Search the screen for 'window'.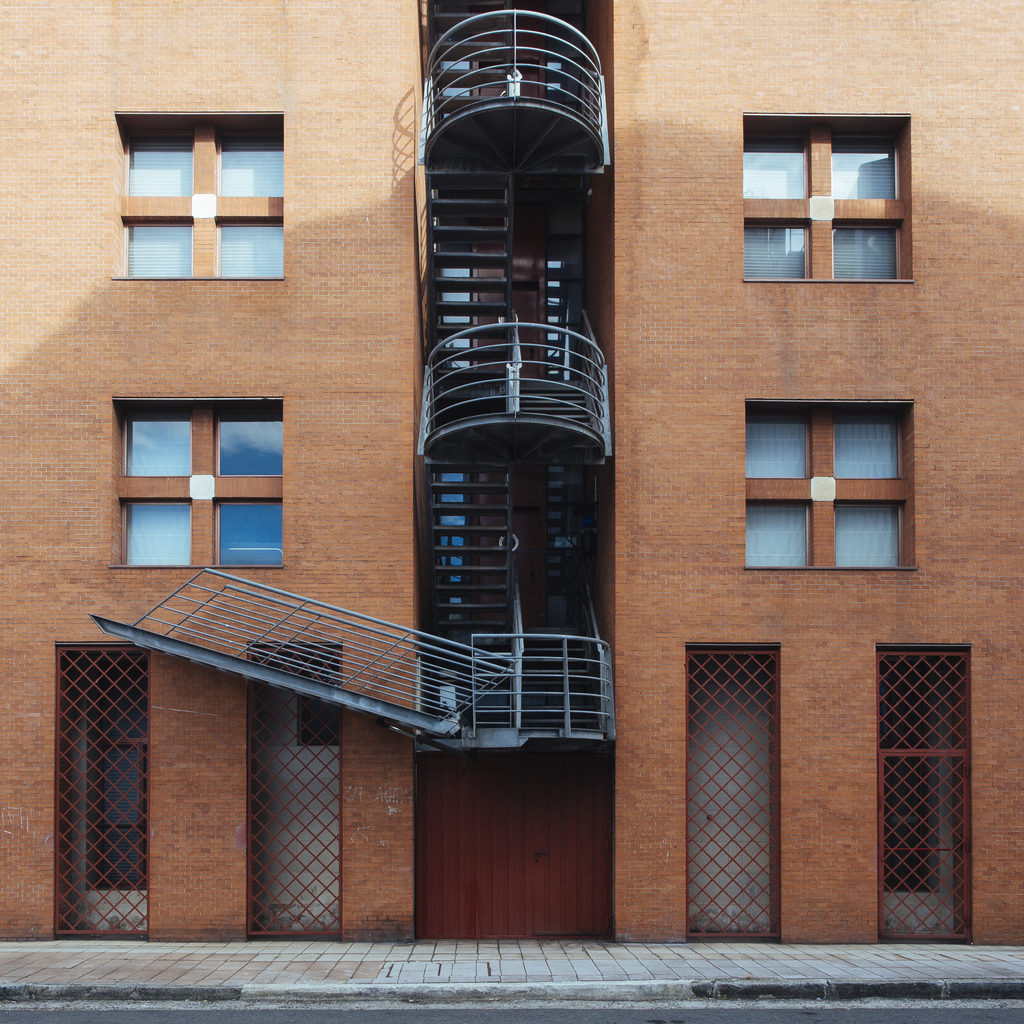
Found at 116,116,290,279.
